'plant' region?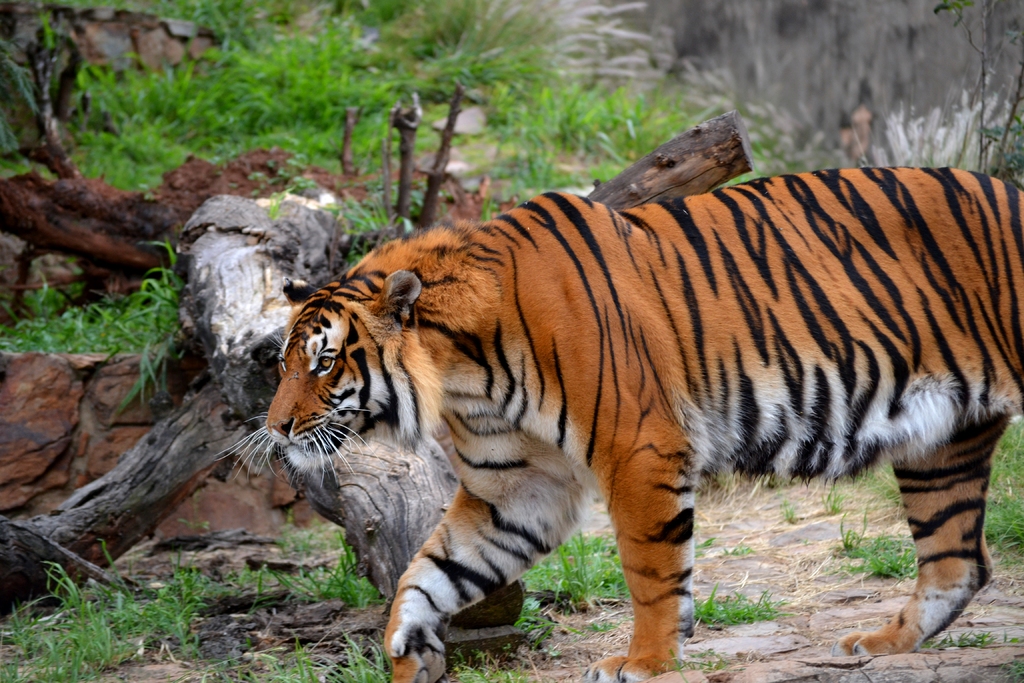
bbox=[177, 518, 224, 534]
